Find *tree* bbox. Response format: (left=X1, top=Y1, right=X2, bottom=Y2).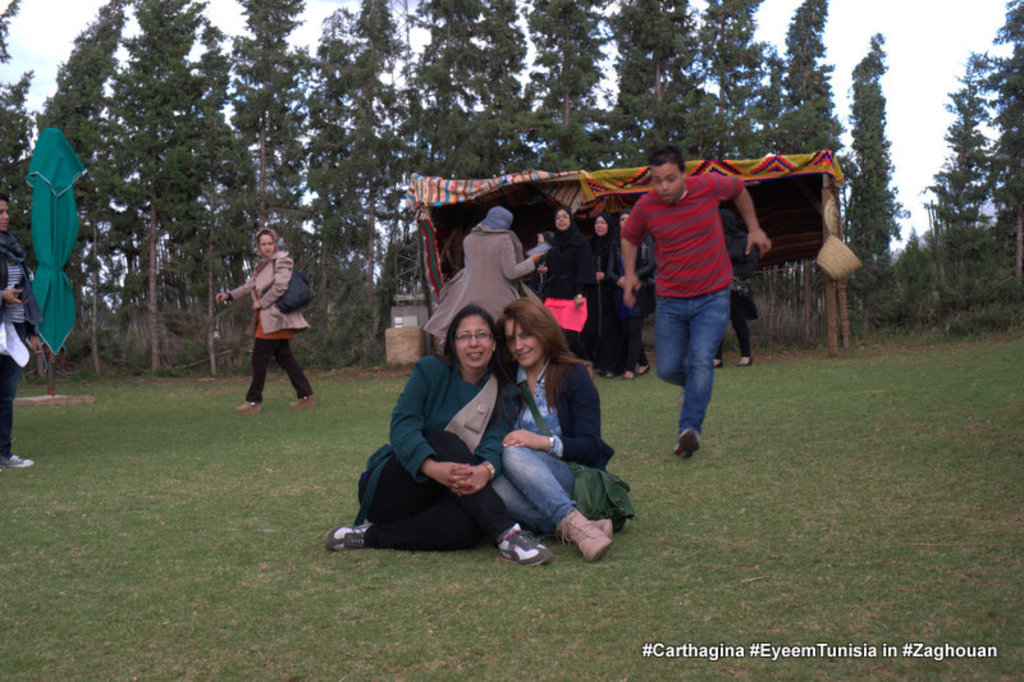
(left=992, top=0, right=1023, bottom=285).
